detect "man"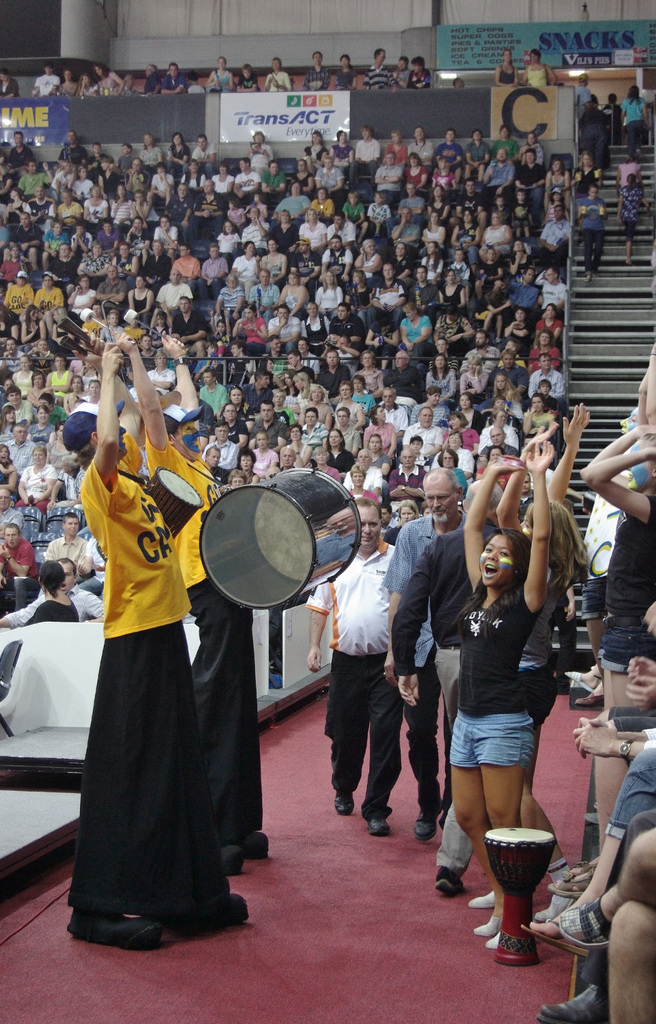
(148, 212, 181, 268)
